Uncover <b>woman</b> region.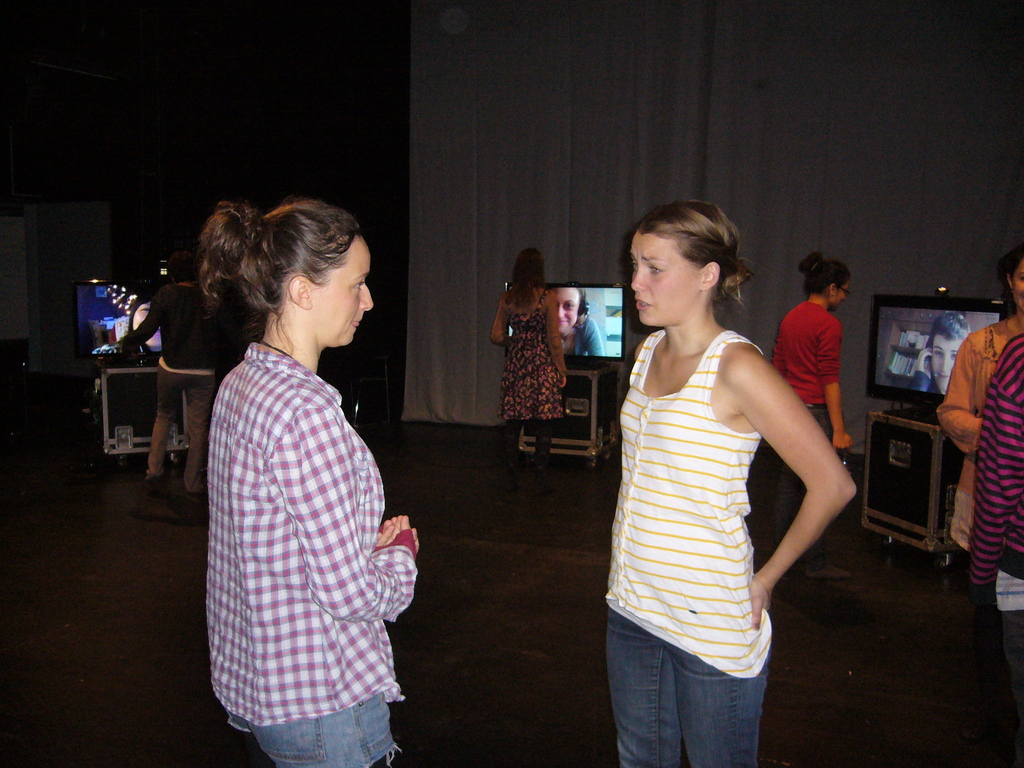
Uncovered: select_region(549, 284, 602, 353).
